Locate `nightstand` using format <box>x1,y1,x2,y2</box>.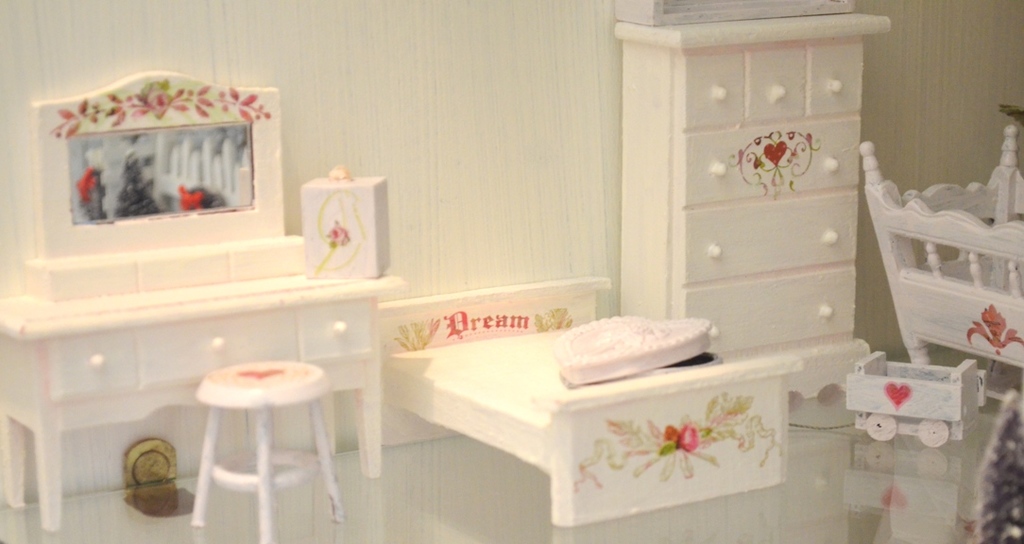
<box>622,36,885,382</box>.
